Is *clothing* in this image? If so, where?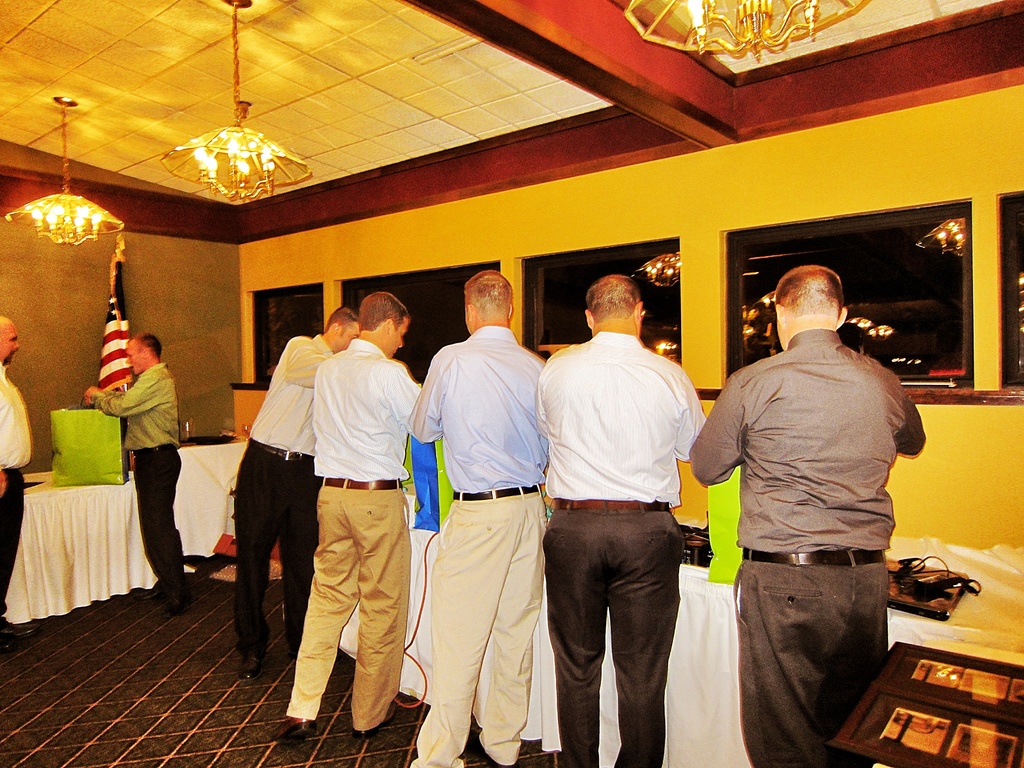
Yes, at bbox=(543, 340, 711, 767).
